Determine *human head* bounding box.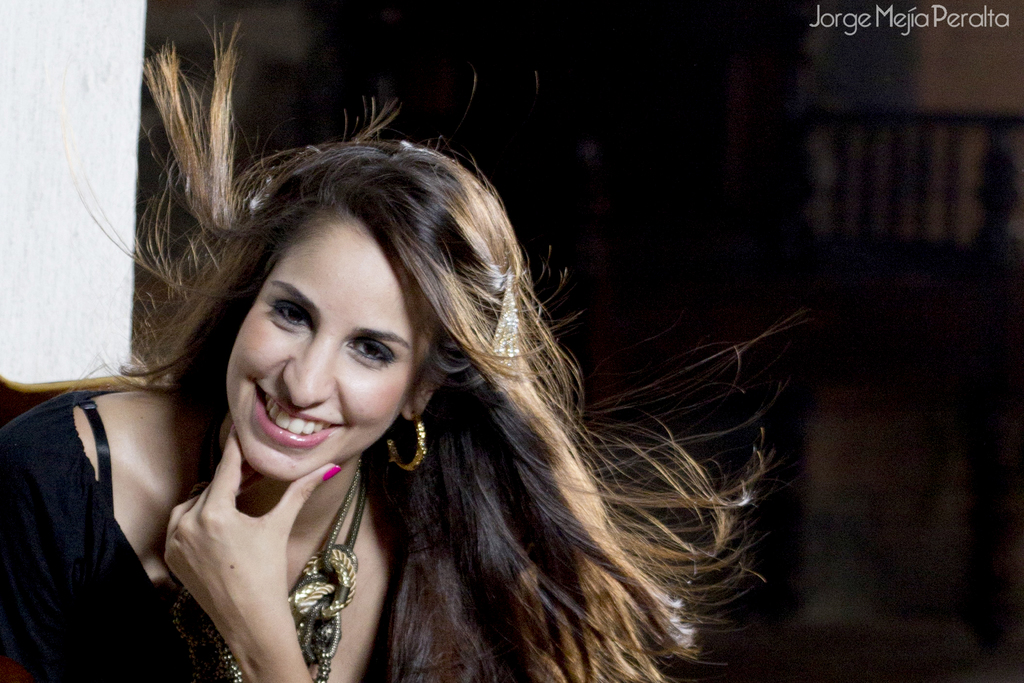
Determined: <box>70,15,803,488</box>.
